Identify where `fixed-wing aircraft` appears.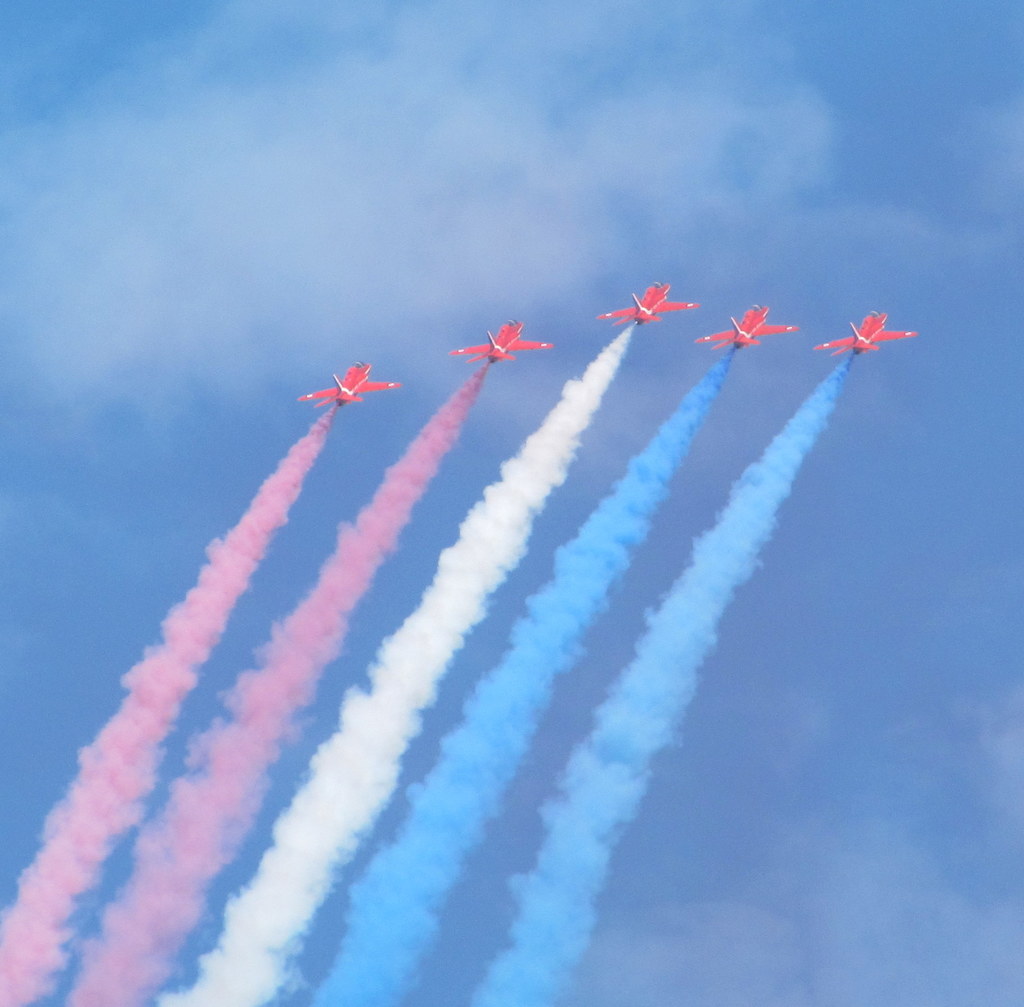
Appears at l=813, t=309, r=918, b=360.
